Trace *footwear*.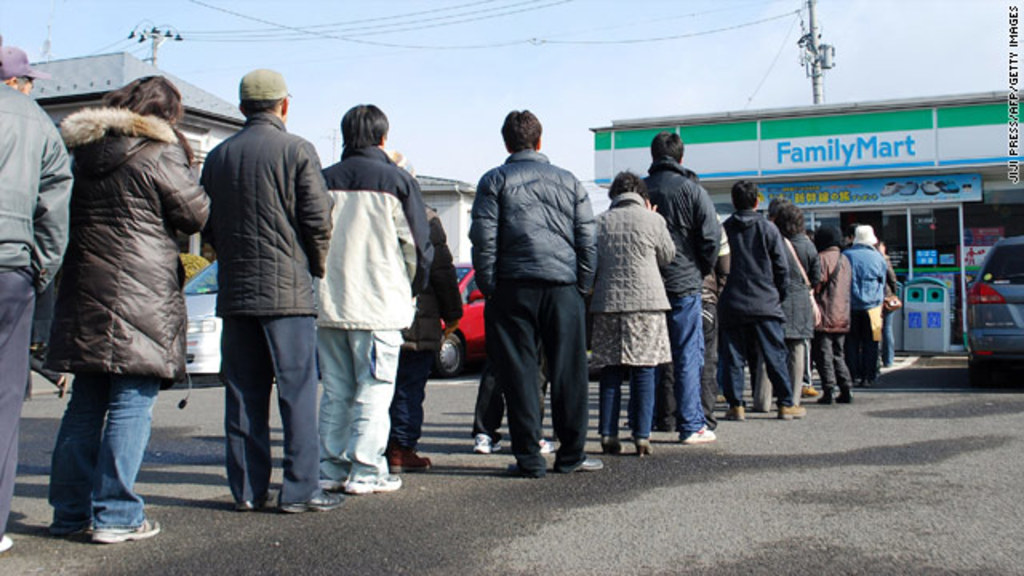
Traced to [x1=237, y1=491, x2=283, y2=509].
